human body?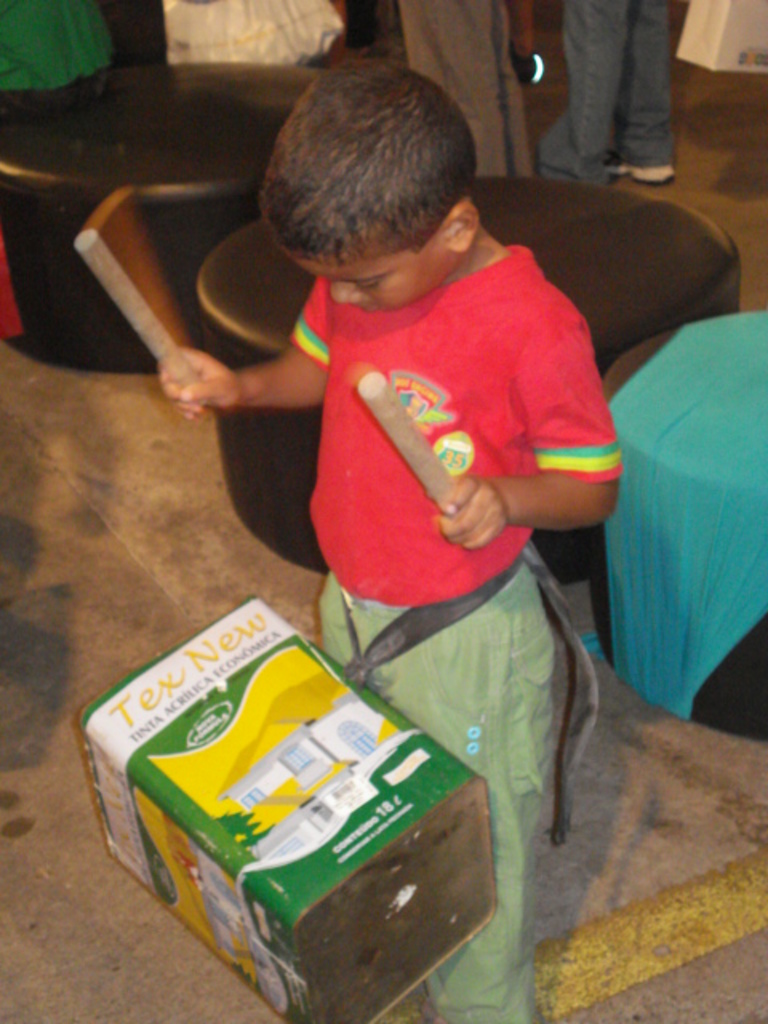
box=[184, 80, 682, 1023]
